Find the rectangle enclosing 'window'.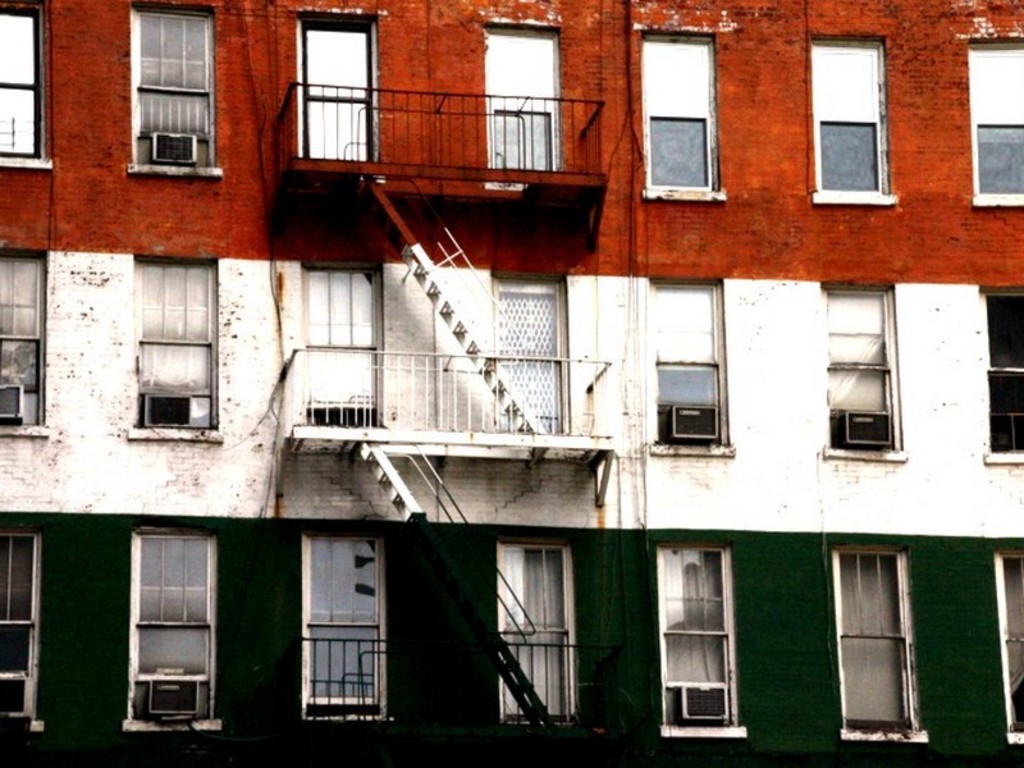
[302,532,387,723].
